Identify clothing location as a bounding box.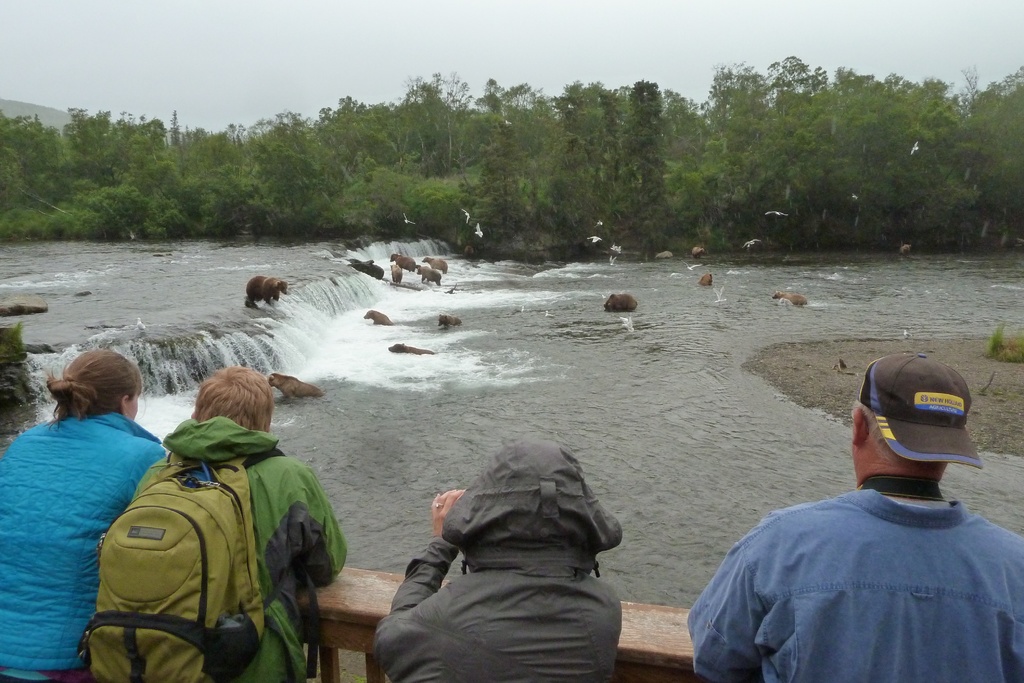
bbox=(0, 408, 167, 682).
